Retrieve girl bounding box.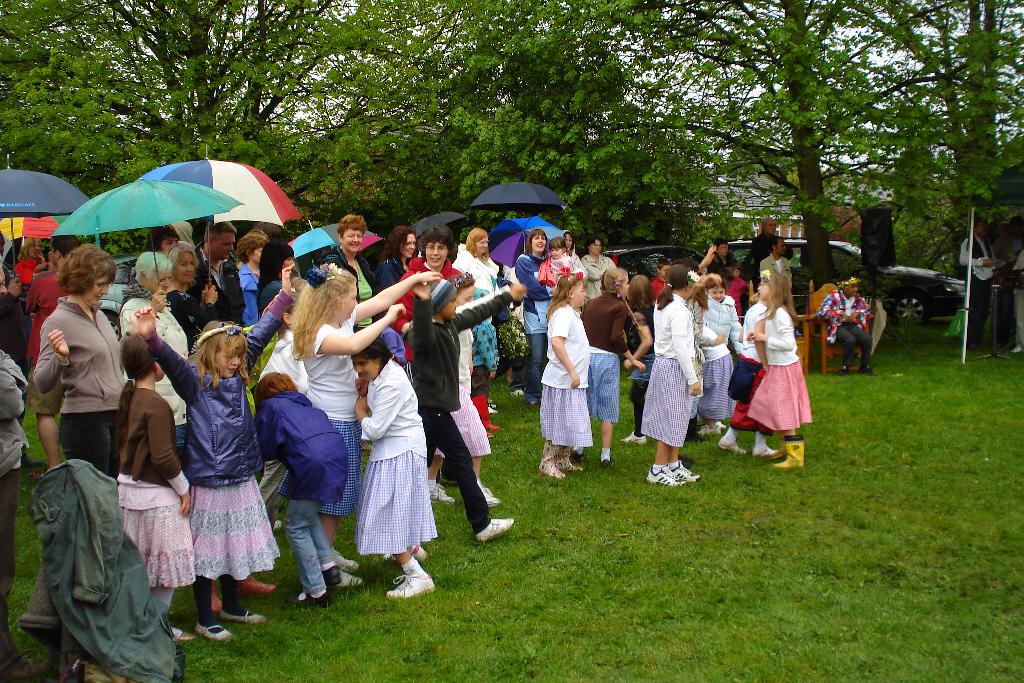
Bounding box: Rect(730, 261, 826, 480).
